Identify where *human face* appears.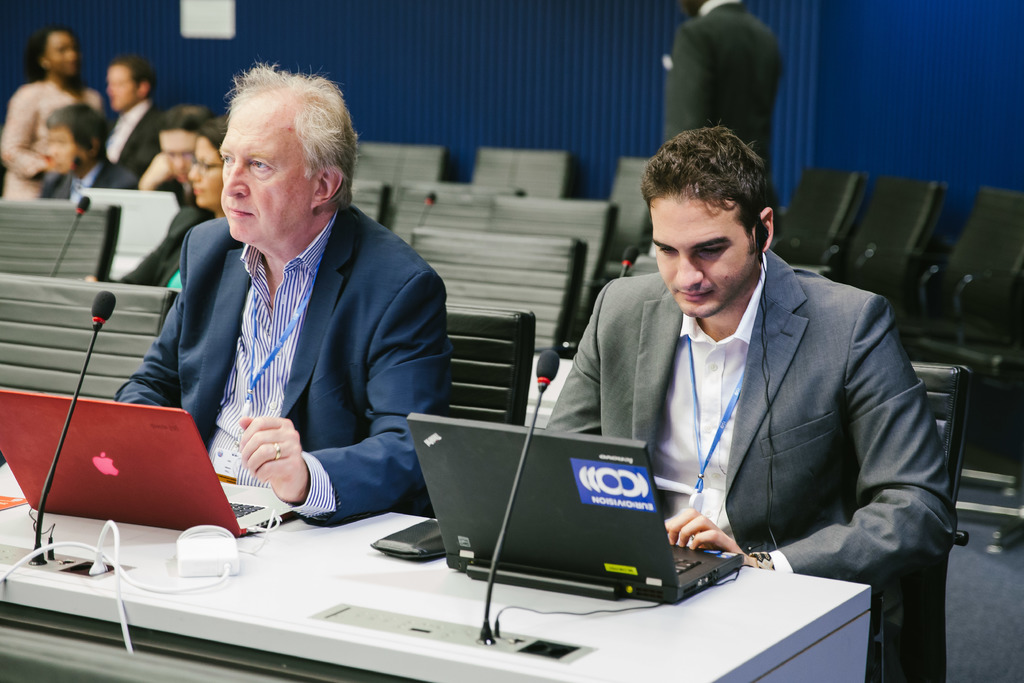
Appears at locate(103, 65, 132, 108).
